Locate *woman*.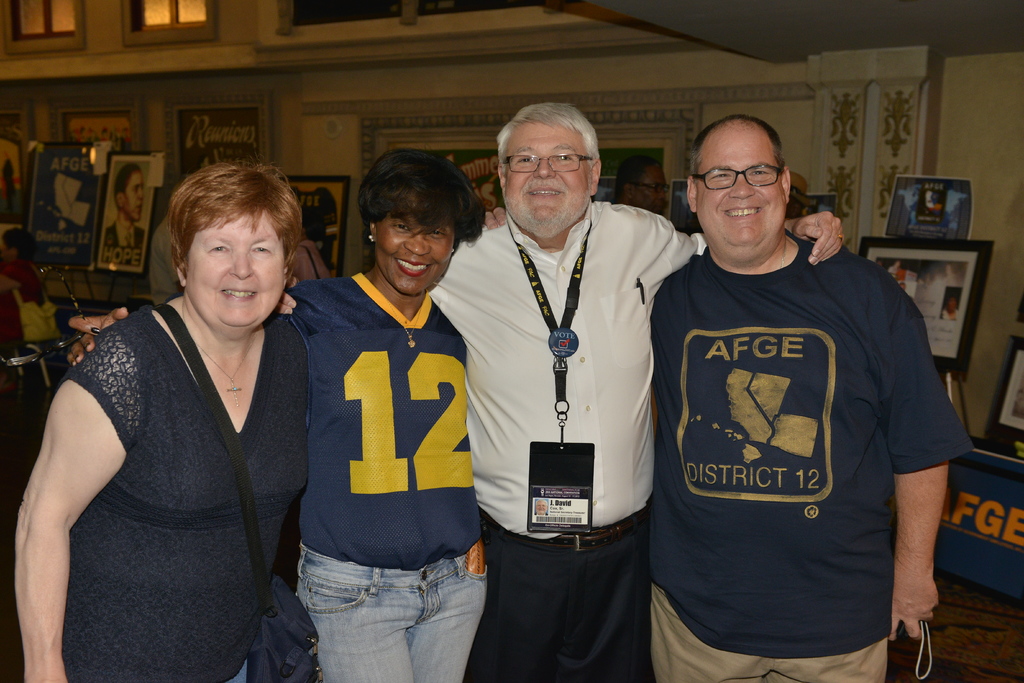
Bounding box: [x1=294, y1=131, x2=524, y2=682].
